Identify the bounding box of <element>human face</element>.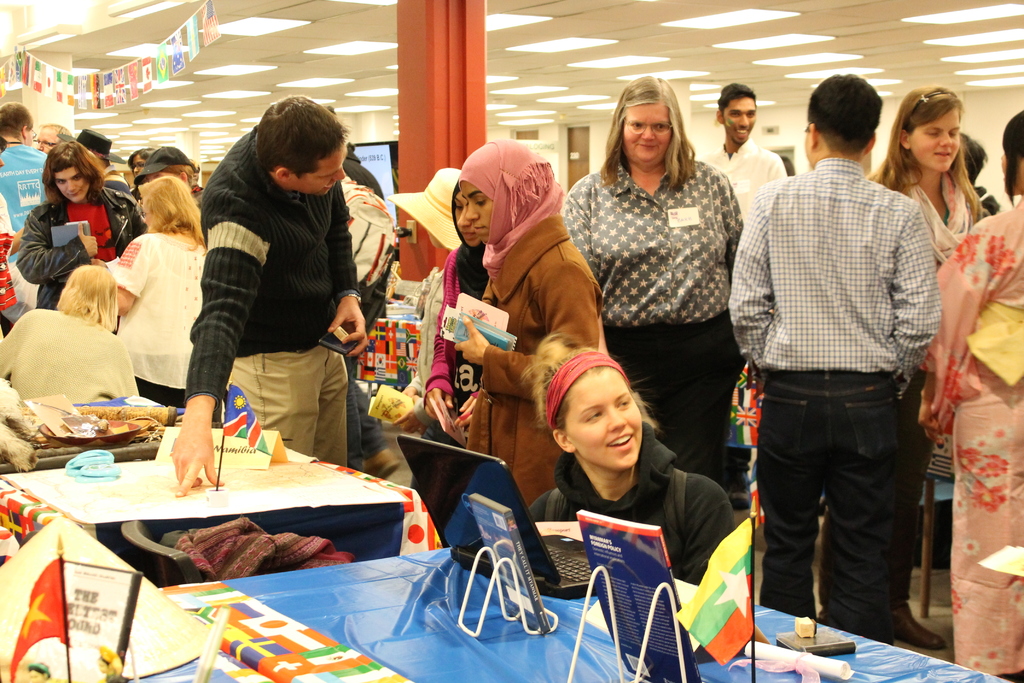
[left=36, top=128, right=56, bottom=154].
